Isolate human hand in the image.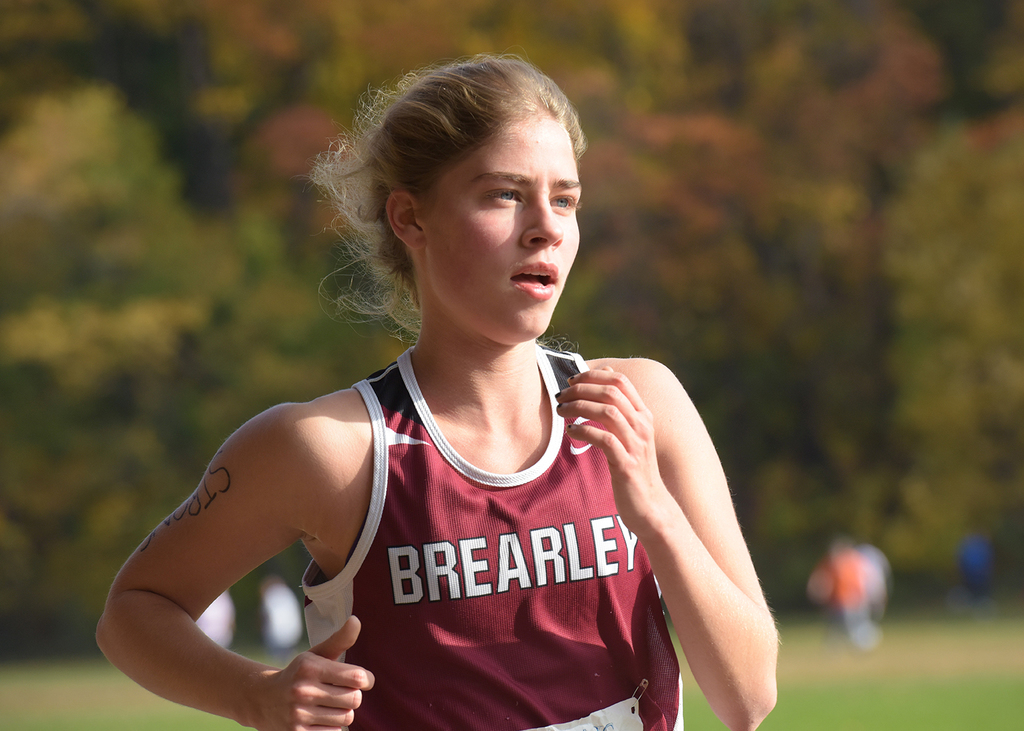
Isolated region: crop(257, 626, 356, 720).
